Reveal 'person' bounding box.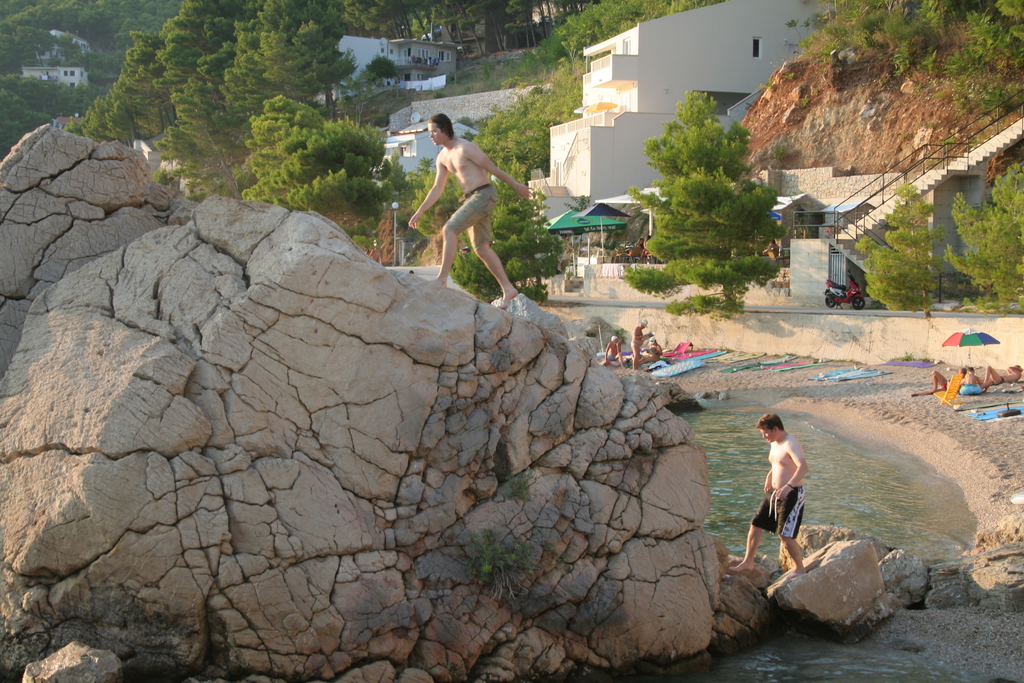
Revealed: crop(732, 411, 806, 579).
